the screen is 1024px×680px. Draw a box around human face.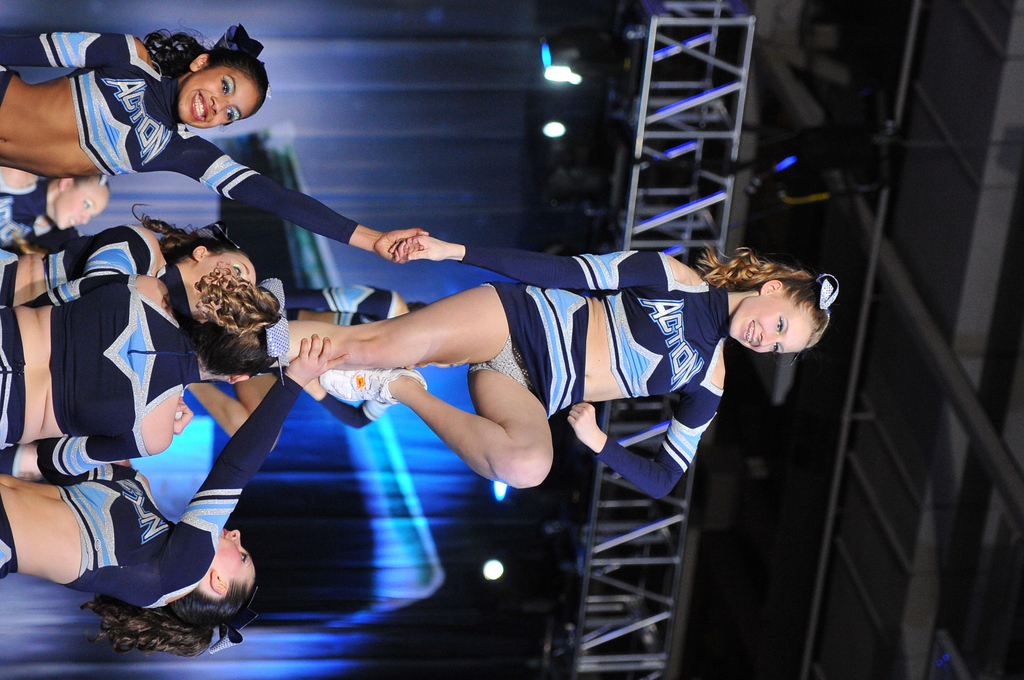
186:255:262:293.
